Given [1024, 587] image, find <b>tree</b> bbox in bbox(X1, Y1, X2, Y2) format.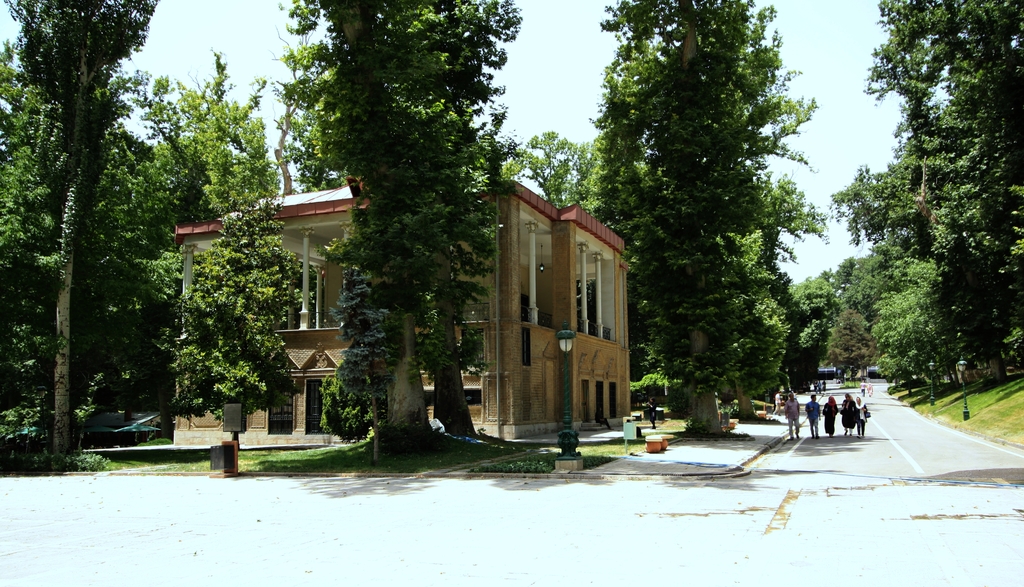
bbox(167, 189, 302, 440).
